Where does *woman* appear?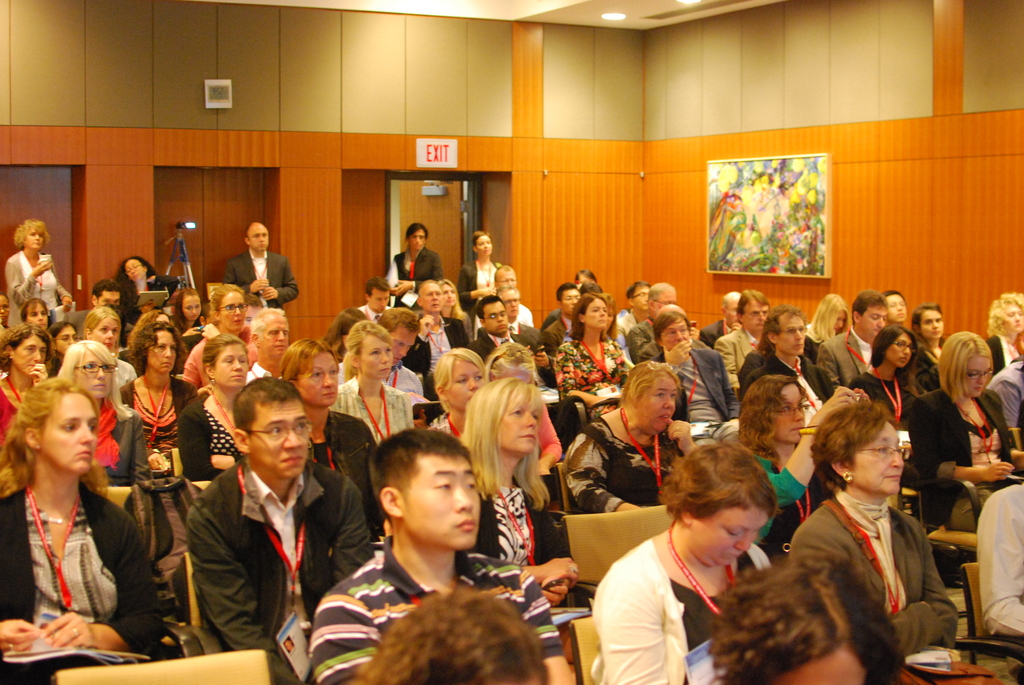
Appears at 585, 435, 766, 684.
